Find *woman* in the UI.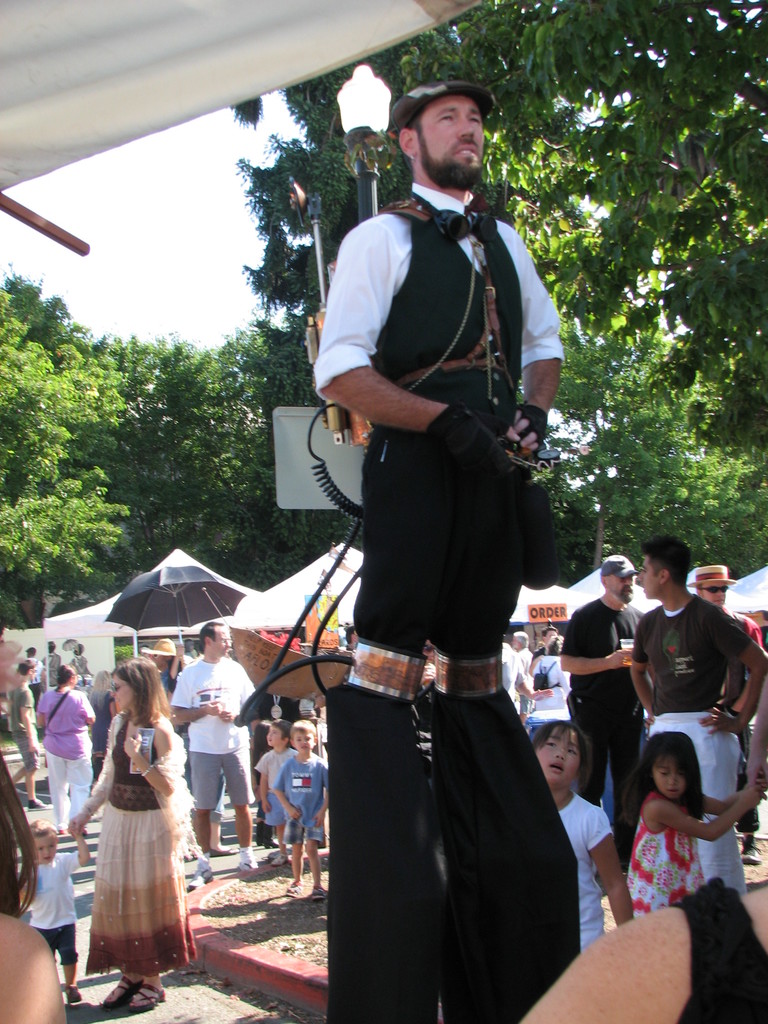
UI element at 0/645/36/776.
